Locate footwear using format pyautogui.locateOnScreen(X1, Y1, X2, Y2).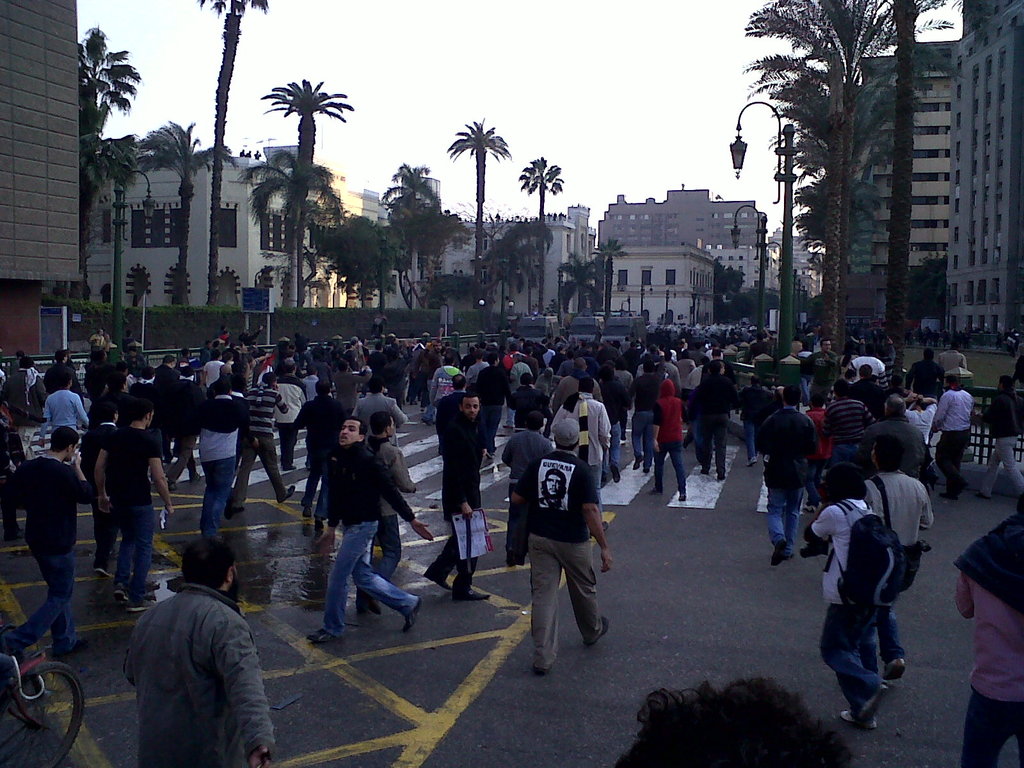
pyautogui.locateOnScreen(93, 566, 112, 582).
